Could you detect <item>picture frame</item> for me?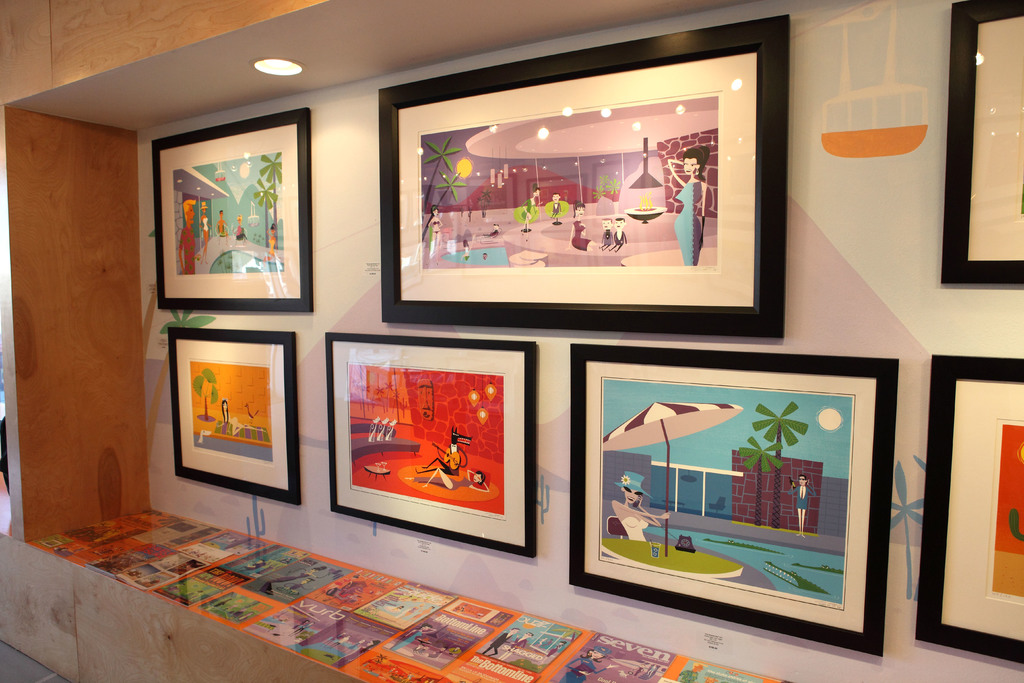
Detection result: select_region(150, 109, 310, 313).
